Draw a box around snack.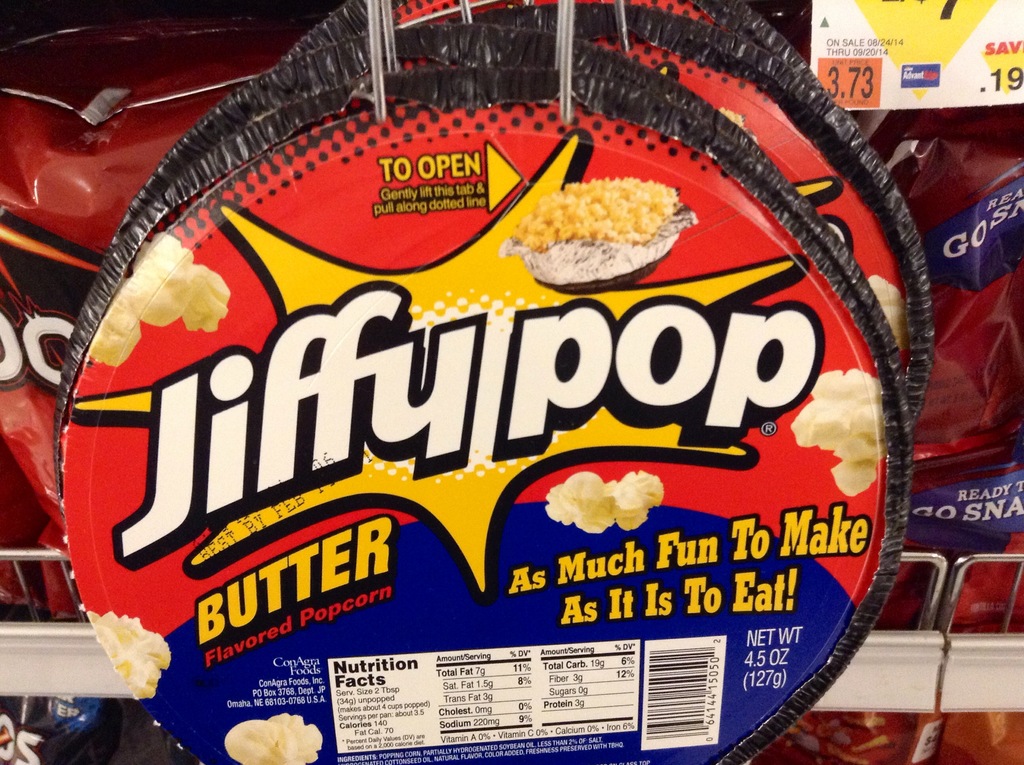
<bbox>224, 713, 329, 764</bbox>.
